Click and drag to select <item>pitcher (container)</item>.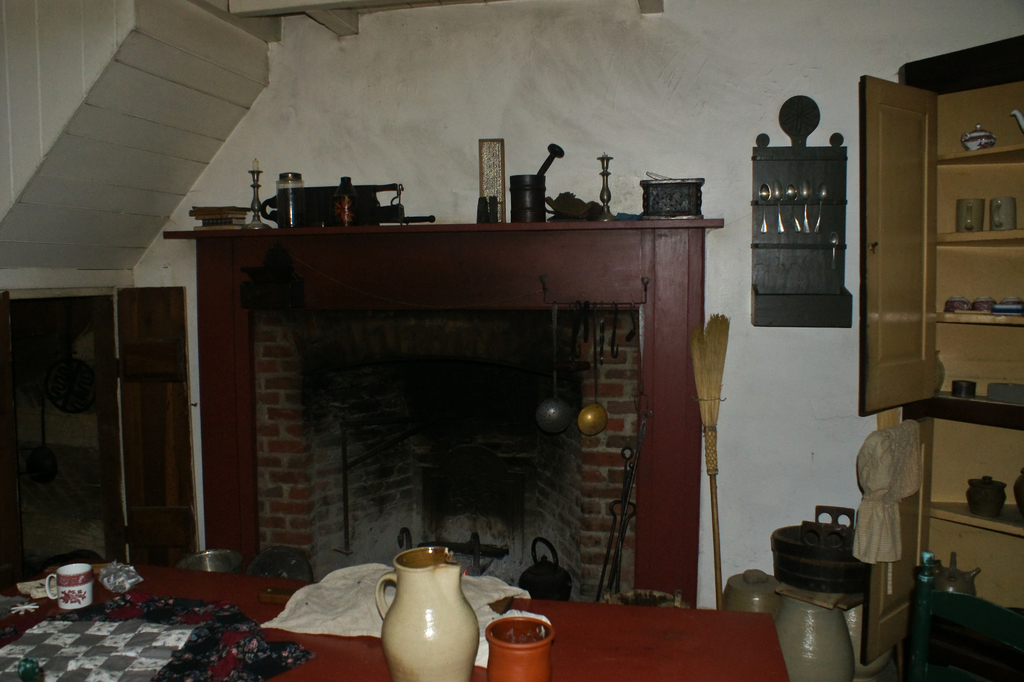
Selection: <bbox>379, 548, 479, 681</bbox>.
